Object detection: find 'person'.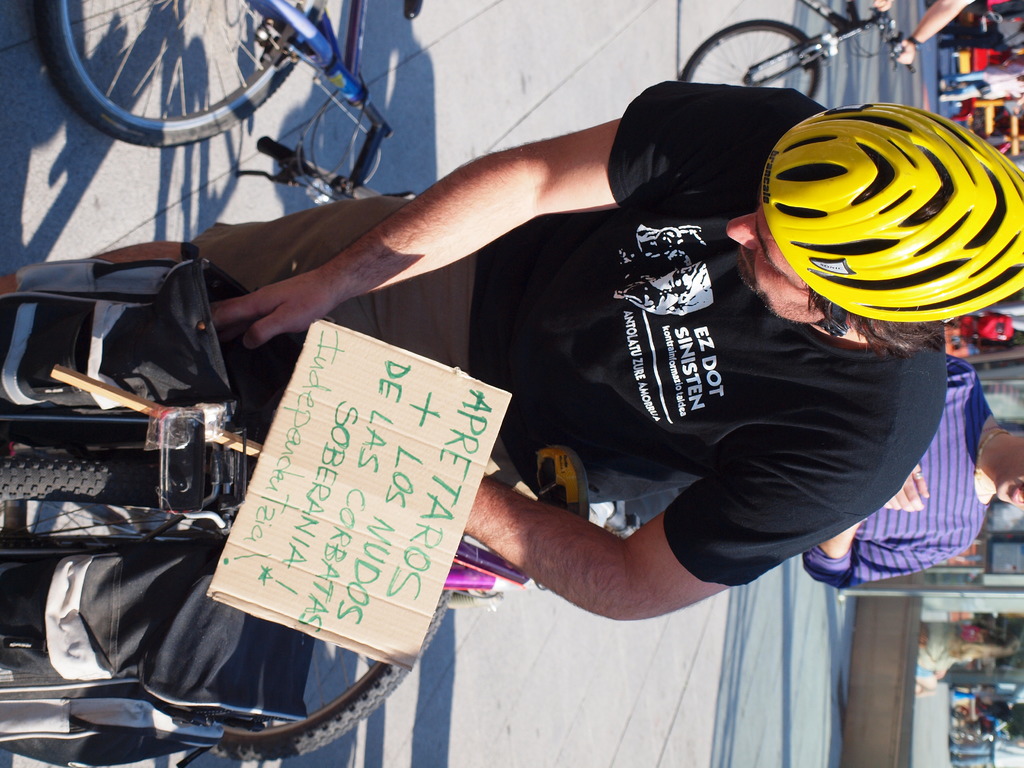
15 65 1023 634.
